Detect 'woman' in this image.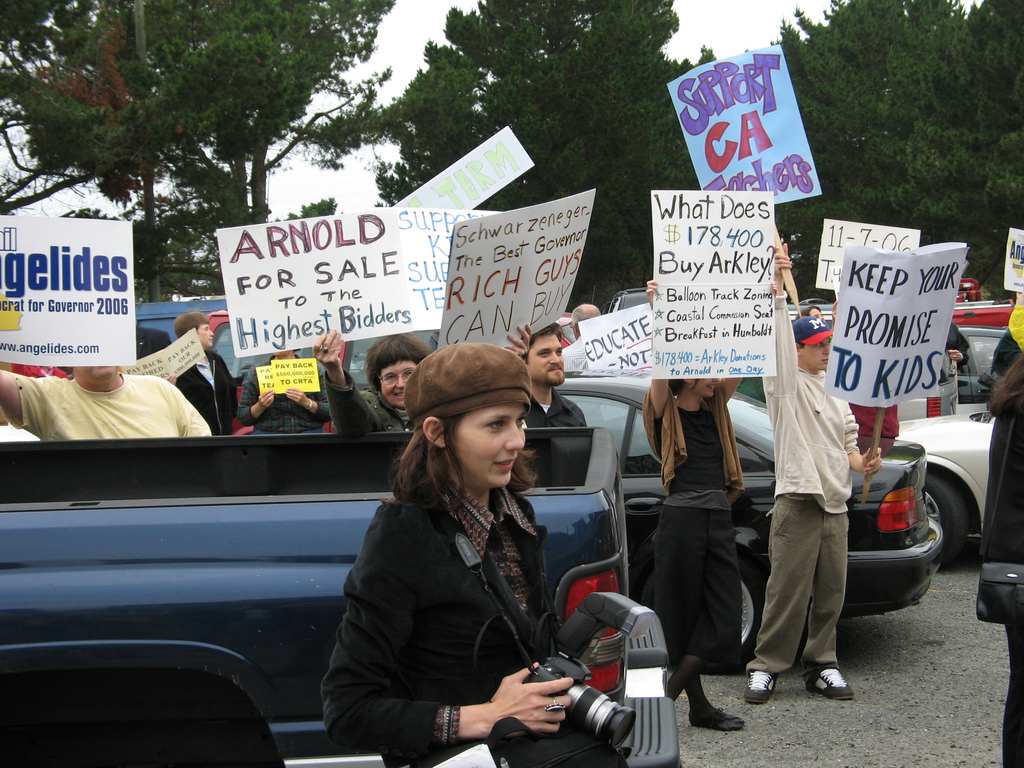
Detection: crop(308, 324, 430, 431).
